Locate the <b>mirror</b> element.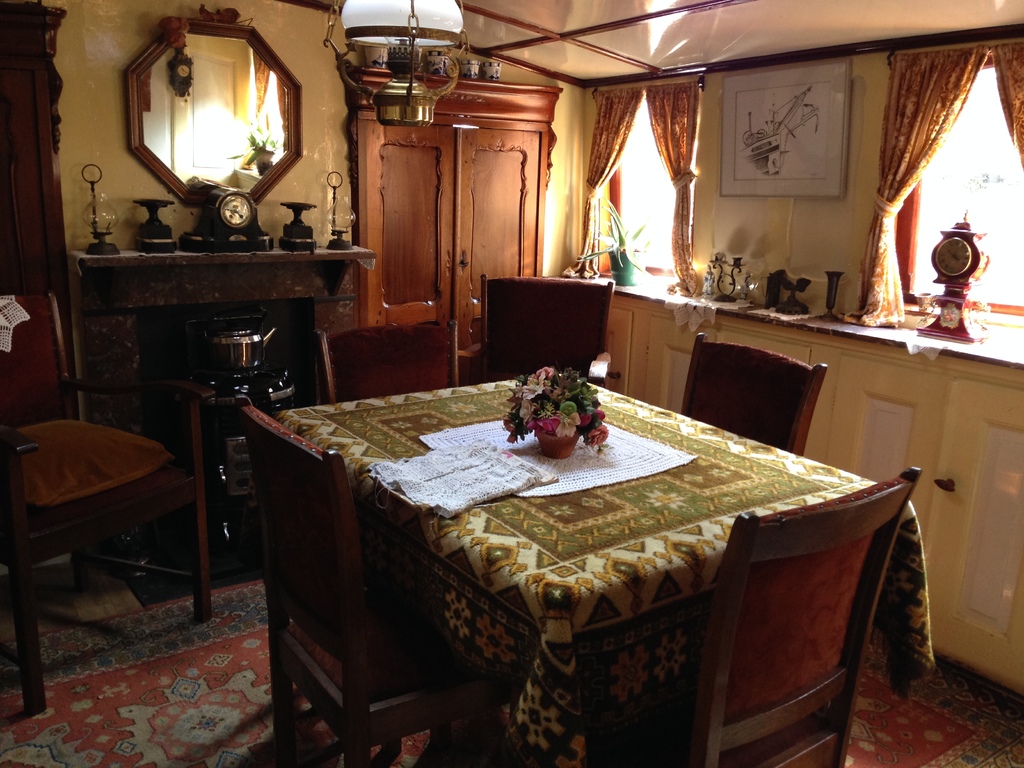
Element bbox: left=937, top=241, right=969, bottom=273.
